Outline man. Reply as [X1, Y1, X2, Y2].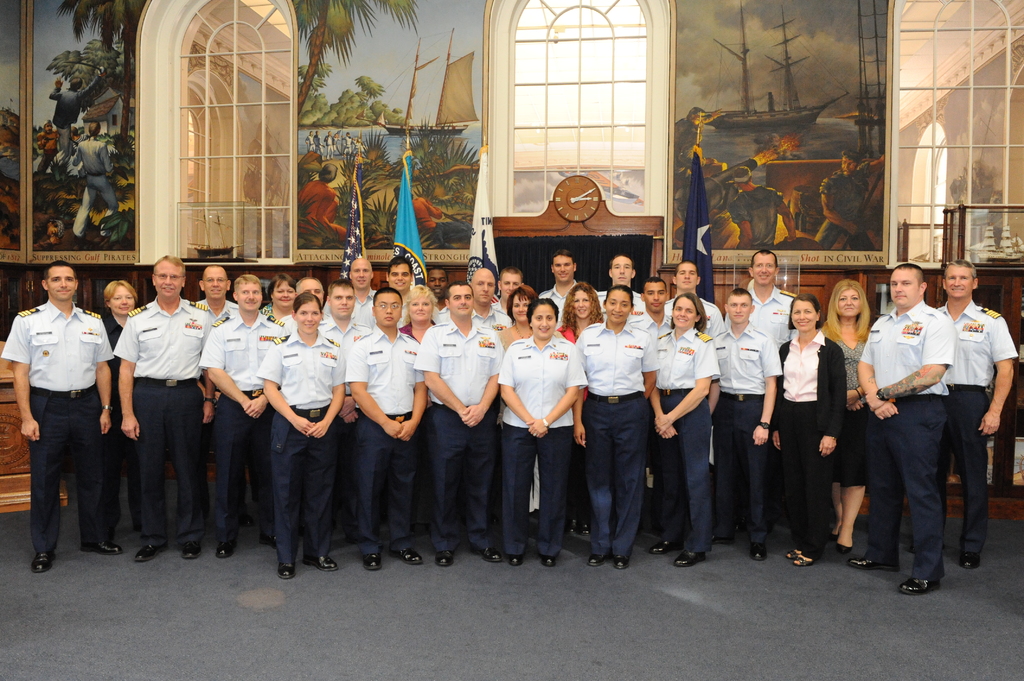
[631, 278, 678, 554].
